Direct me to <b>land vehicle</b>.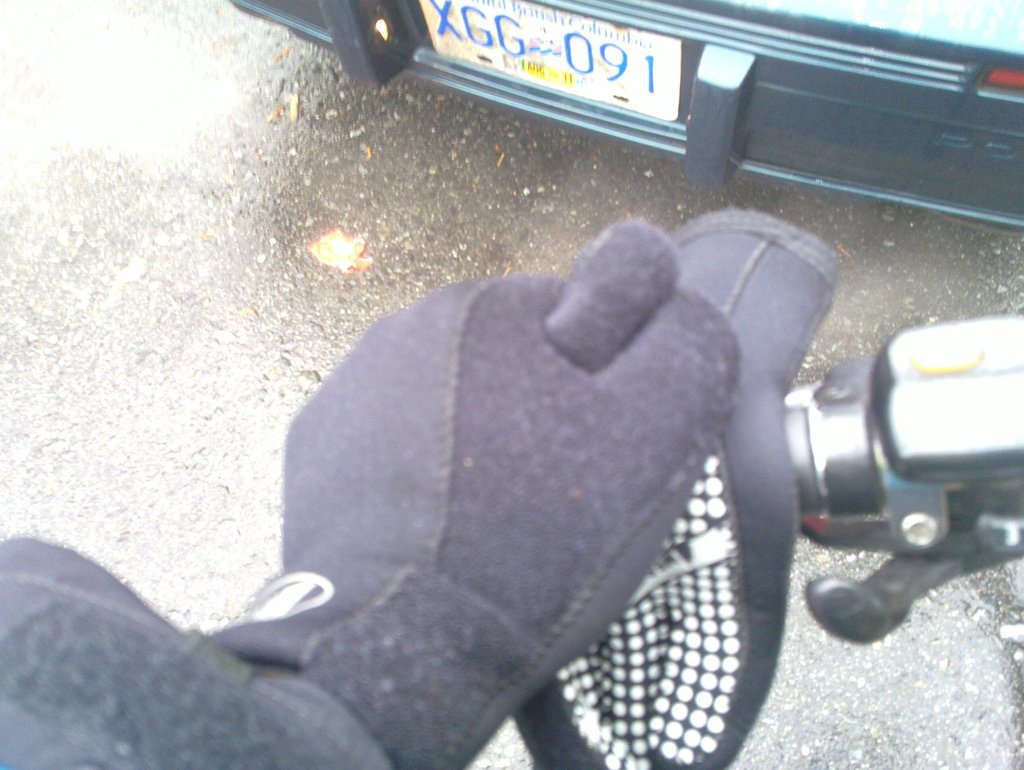
Direction: (203, 0, 1023, 188).
